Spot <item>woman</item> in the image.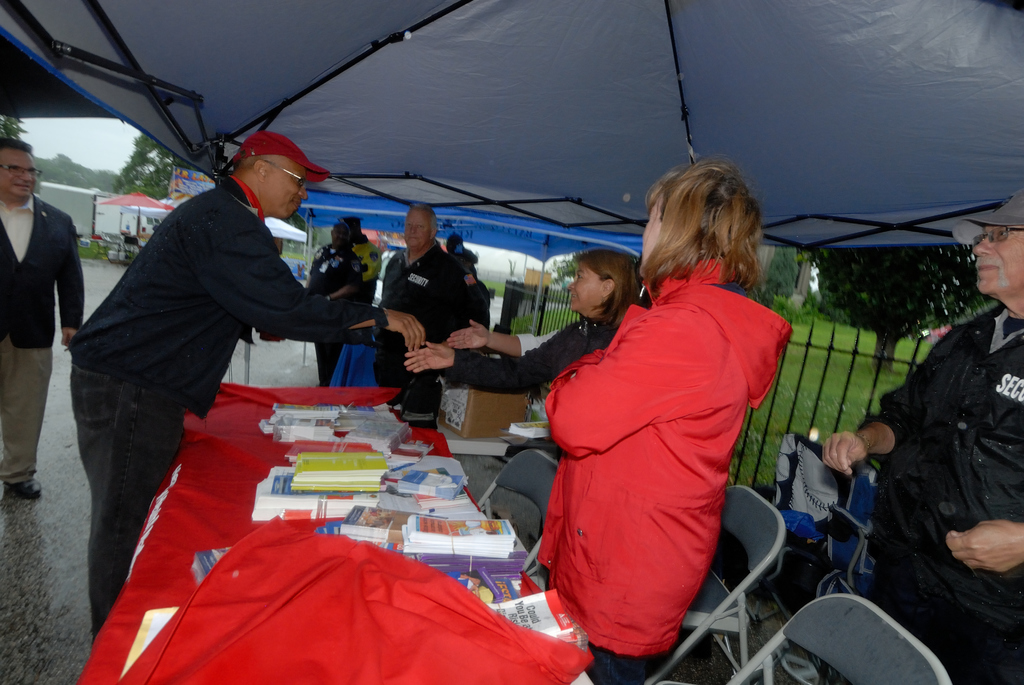
<item>woman</item> found at BBox(527, 177, 785, 660).
